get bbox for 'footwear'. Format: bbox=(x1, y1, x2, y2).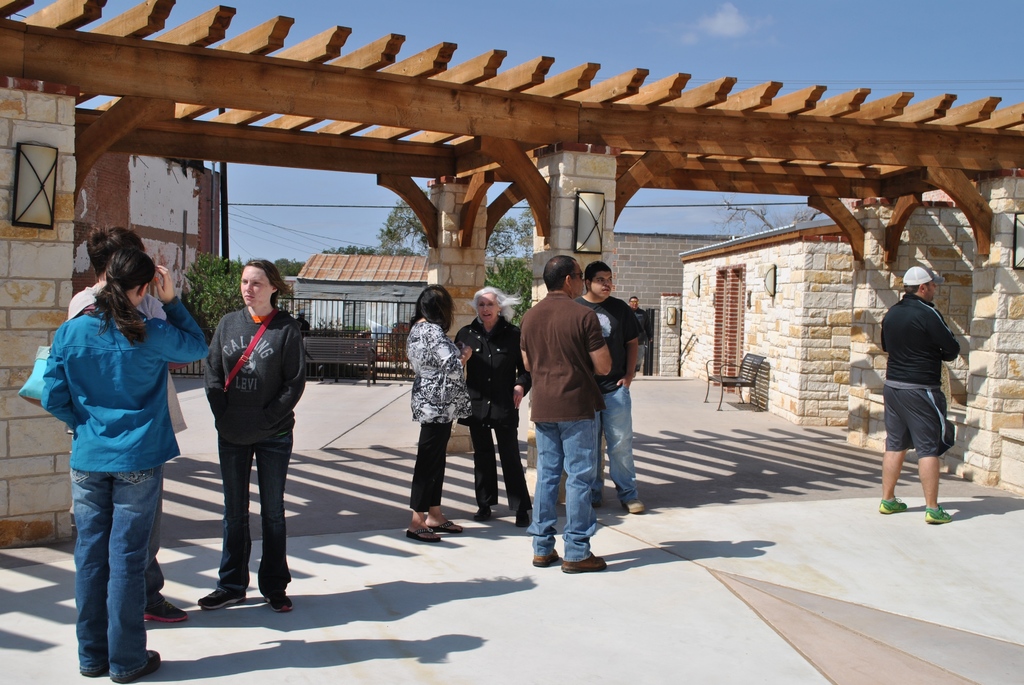
bbox=(407, 527, 441, 541).
